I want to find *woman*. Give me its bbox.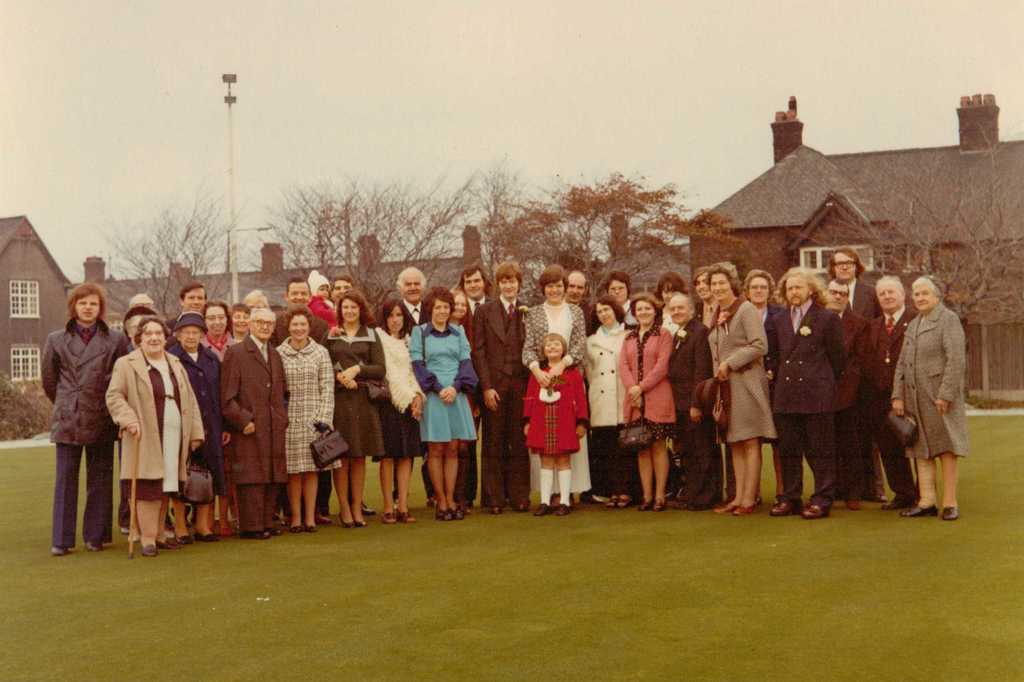
region(411, 286, 481, 523).
